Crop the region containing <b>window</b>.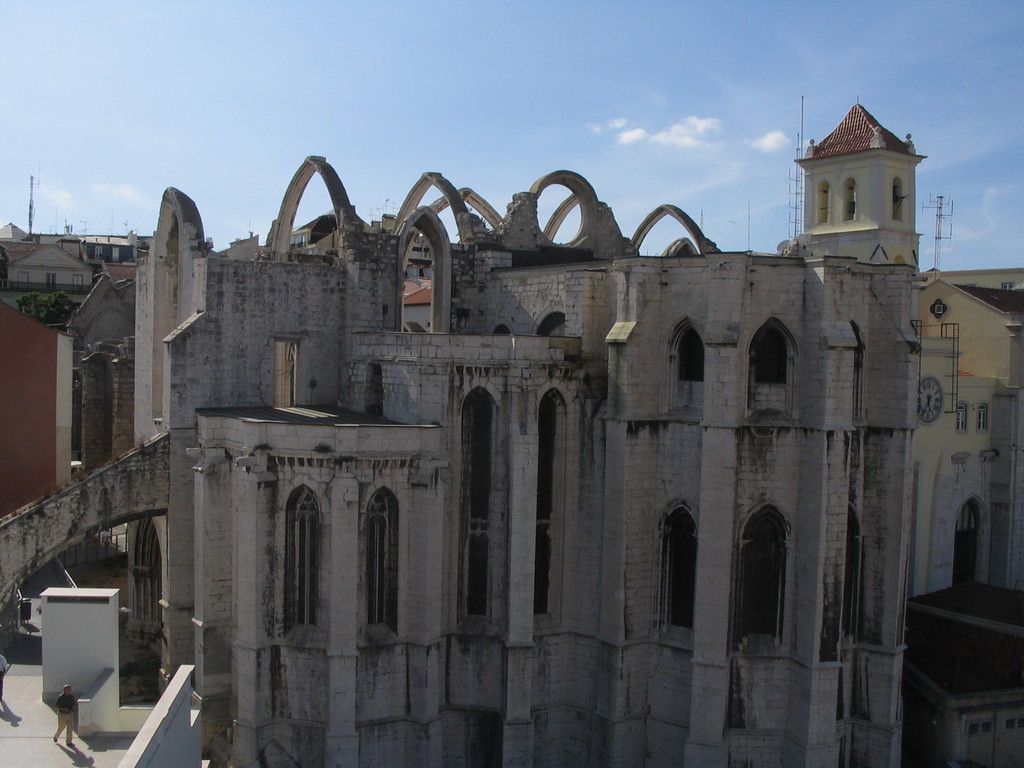
Crop region: {"left": 301, "top": 235, "right": 307, "bottom": 252}.
